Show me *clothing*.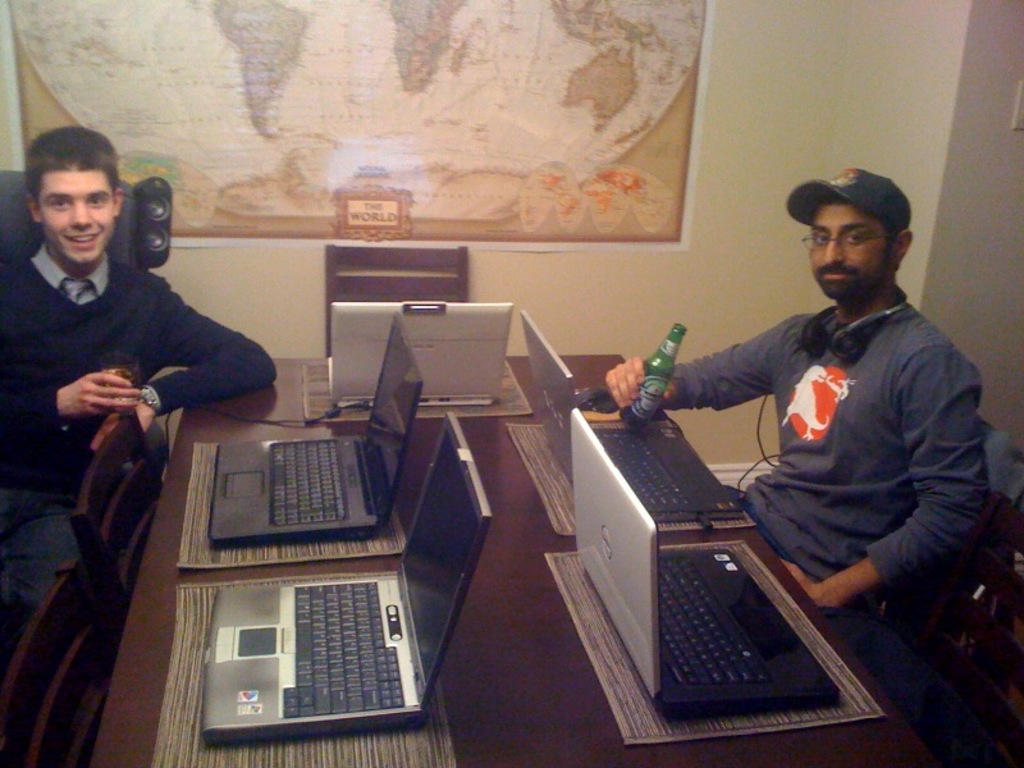
*clothing* is here: x1=1, y1=239, x2=287, y2=617.
